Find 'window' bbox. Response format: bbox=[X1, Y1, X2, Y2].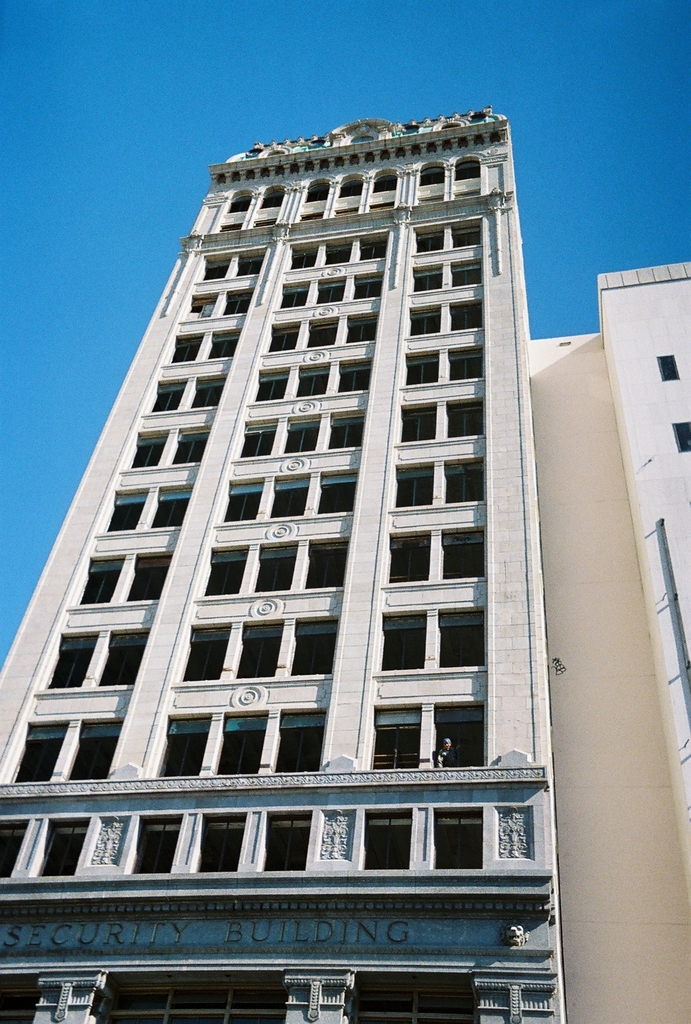
bbox=[441, 532, 483, 579].
